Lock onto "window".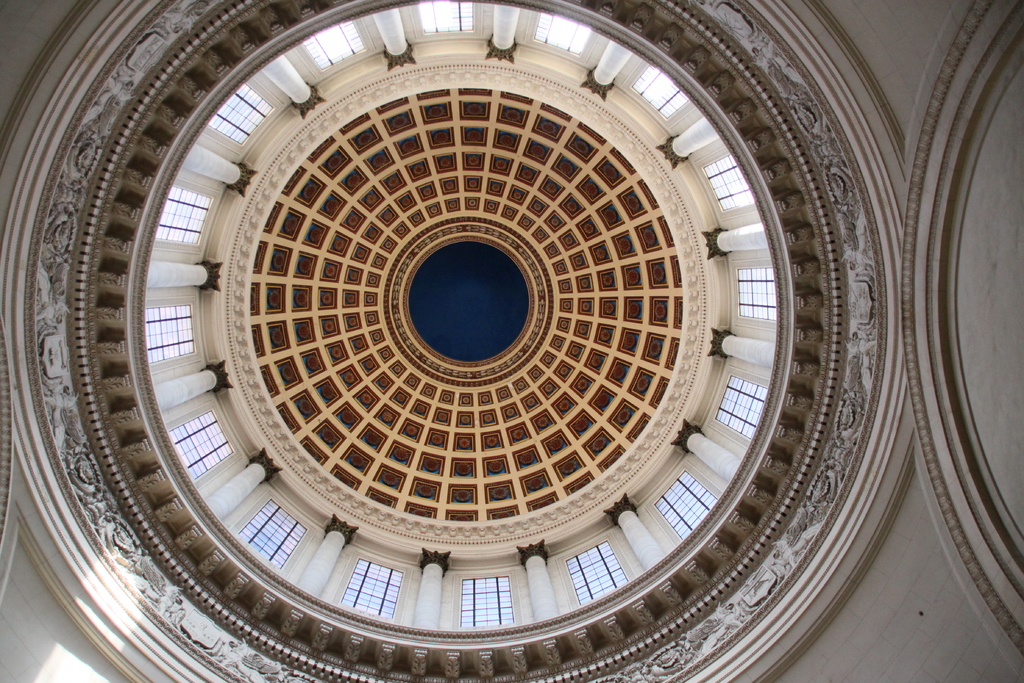
Locked: <region>459, 573, 510, 628</region>.
